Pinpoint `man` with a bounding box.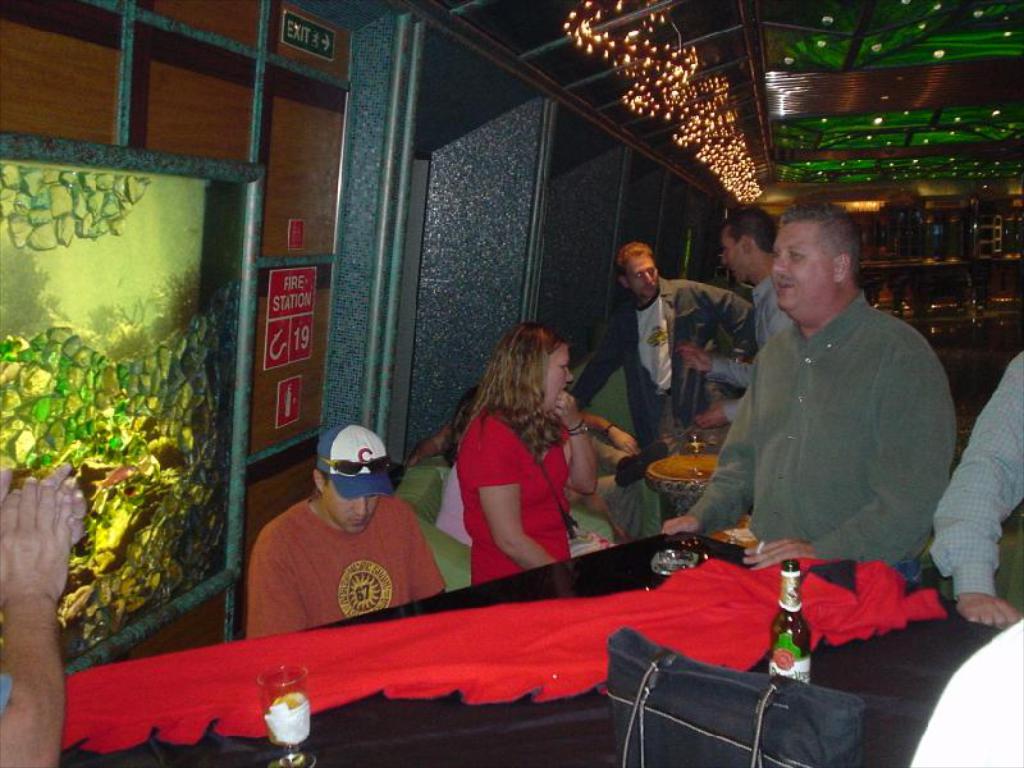
(241,420,453,648).
